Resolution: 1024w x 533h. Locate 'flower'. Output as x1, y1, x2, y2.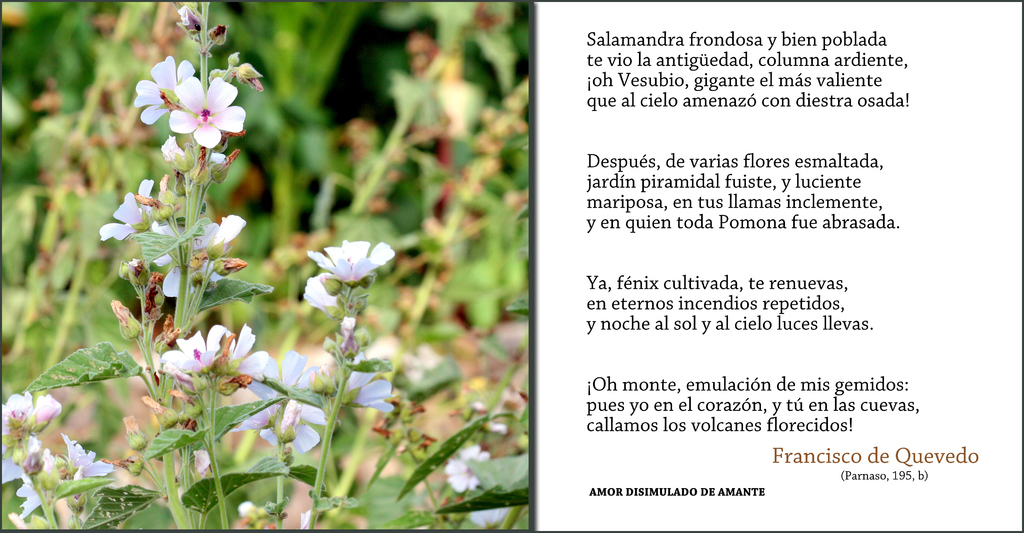
0, 389, 42, 482.
